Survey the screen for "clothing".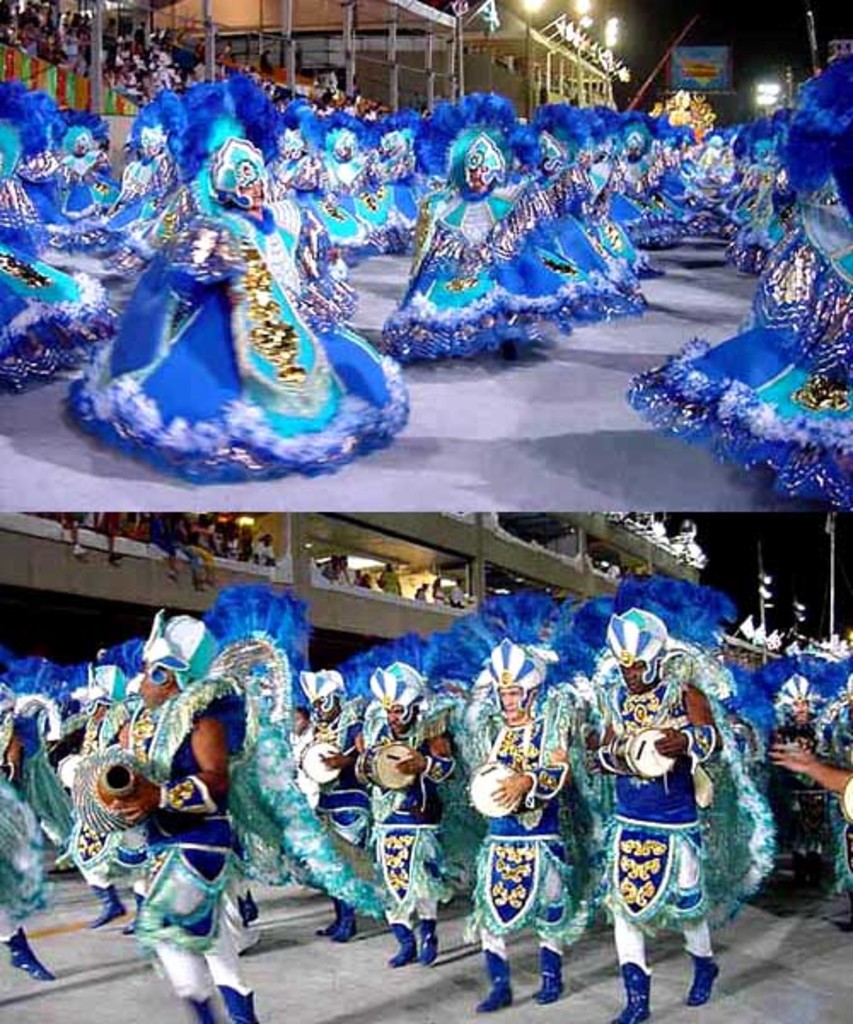
Survey found: bbox(0, 242, 109, 394).
